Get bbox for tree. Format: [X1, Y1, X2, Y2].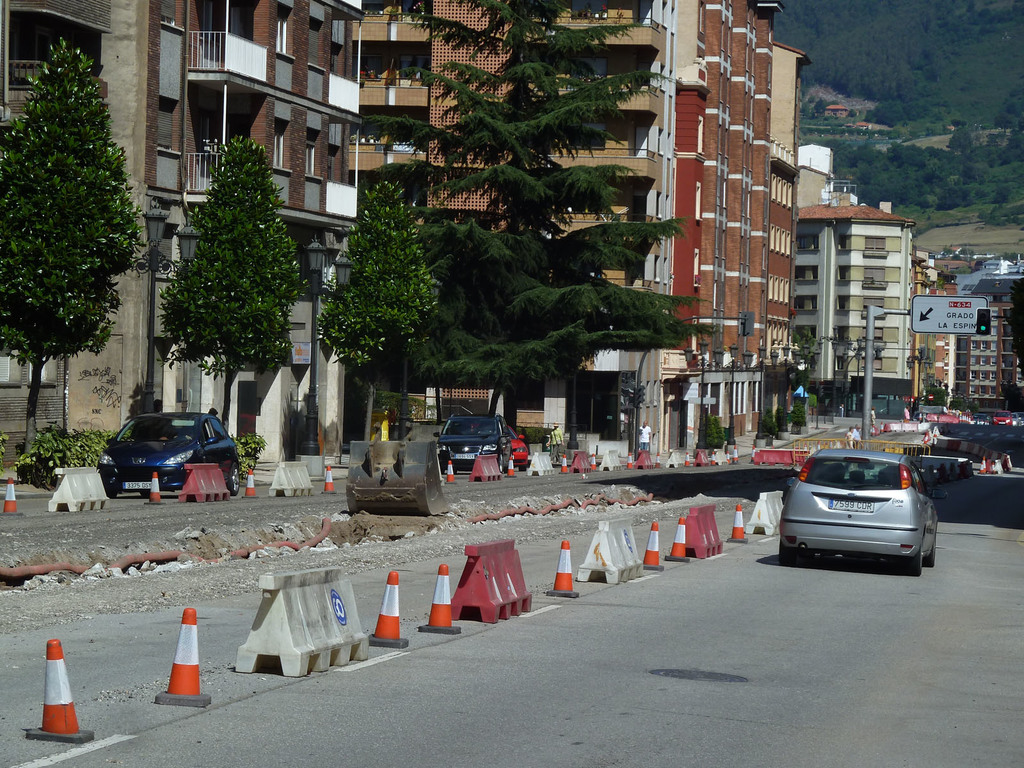
[150, 111, 289, 421].
